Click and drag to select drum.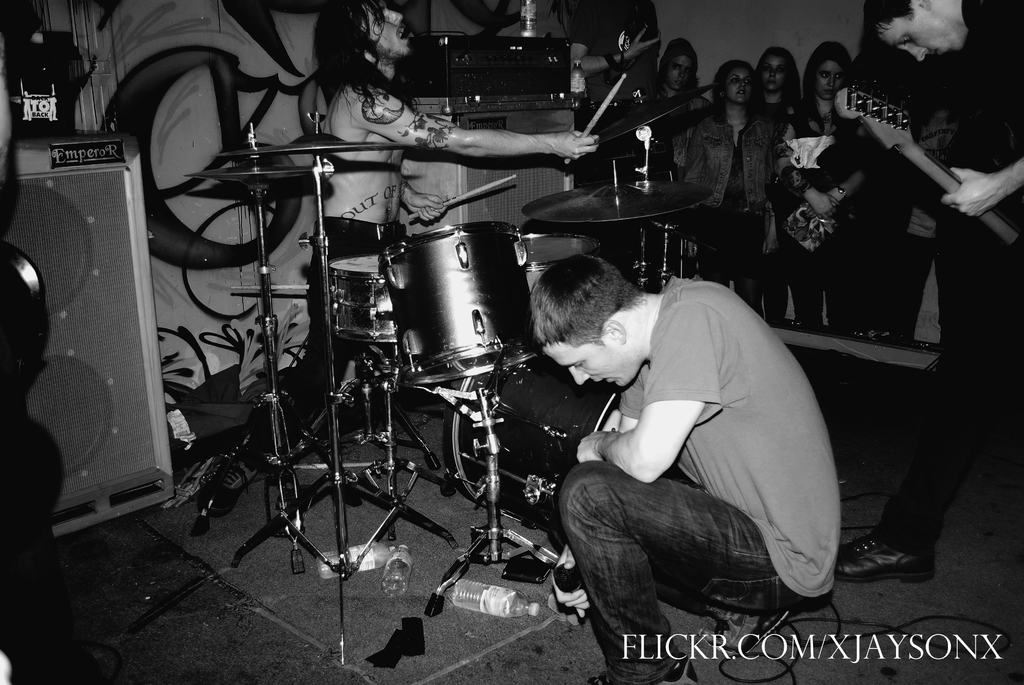
Selection: bbox=(444, 353, 624, 538).
